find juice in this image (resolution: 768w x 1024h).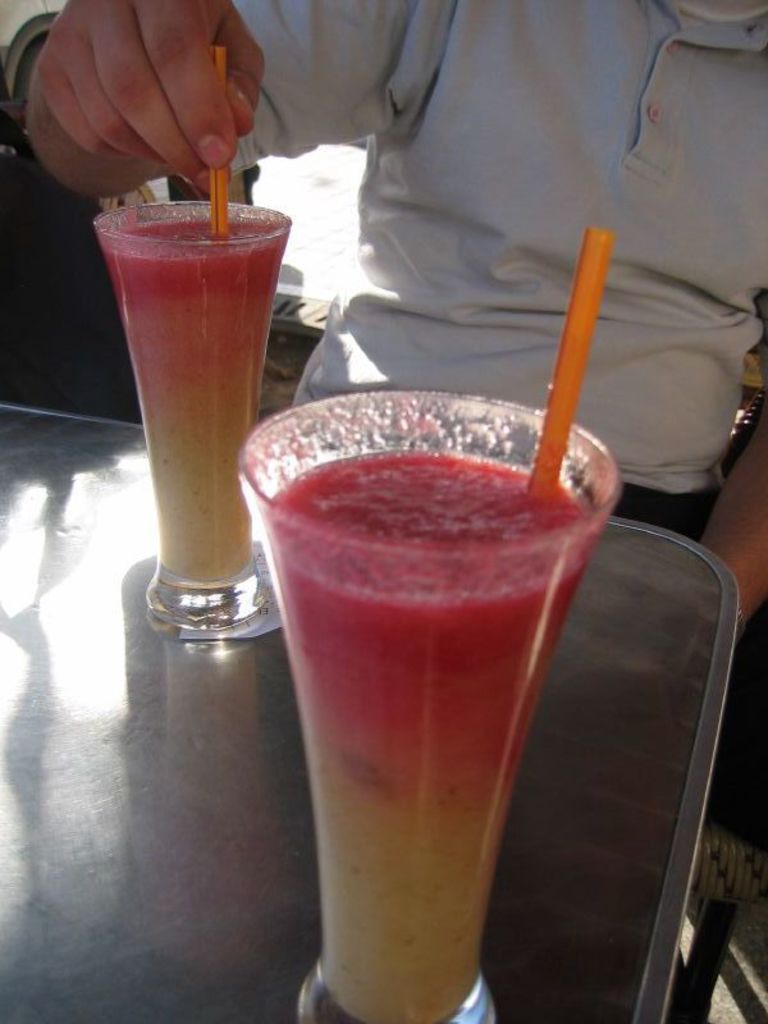
bbox=[268, 442, 591, 1023].
